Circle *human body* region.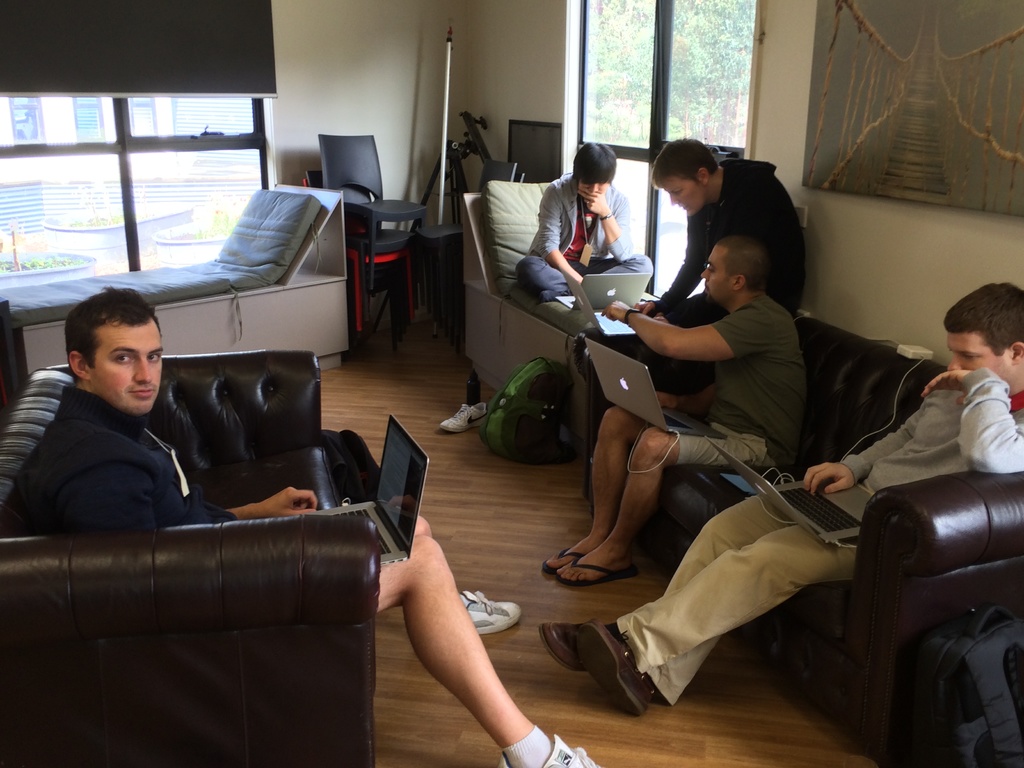
Region: crop(516, 177, 657, 310).
